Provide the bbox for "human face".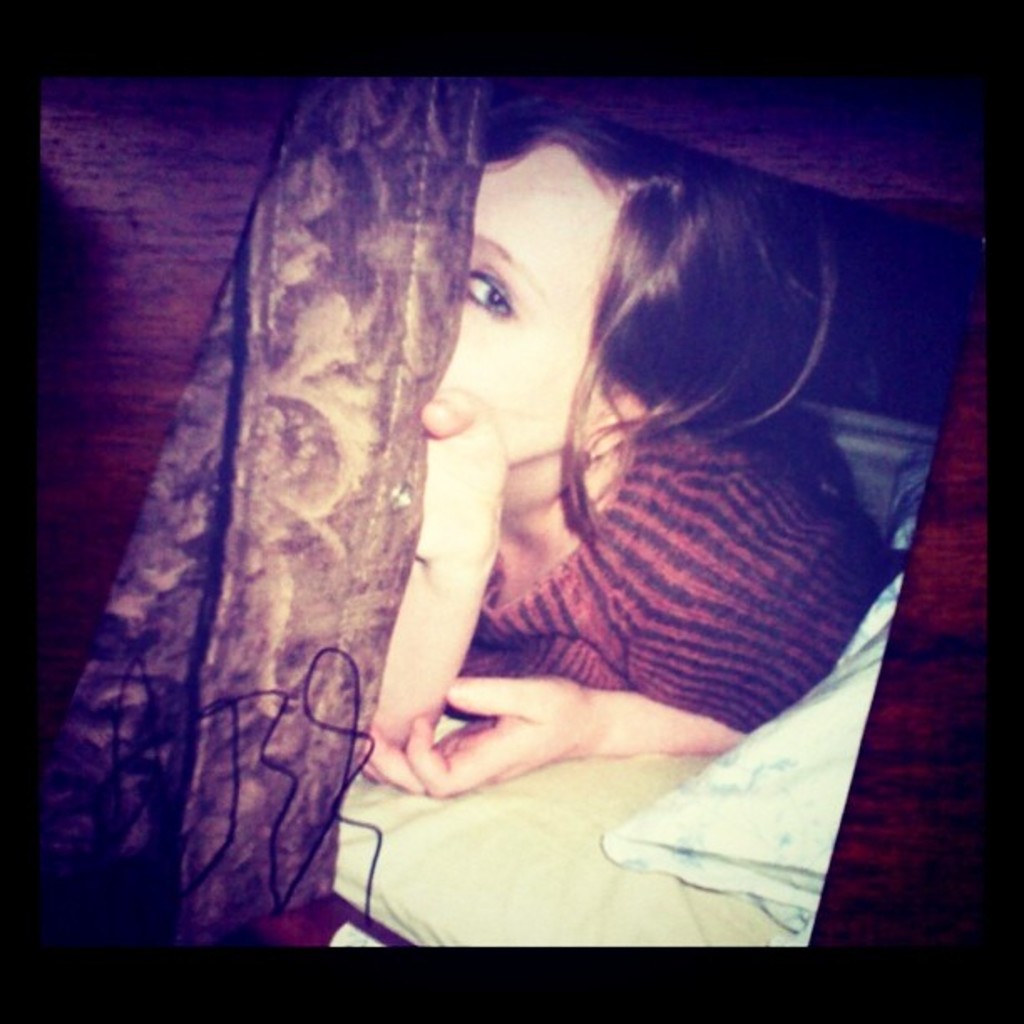
(432,151,616,438).
